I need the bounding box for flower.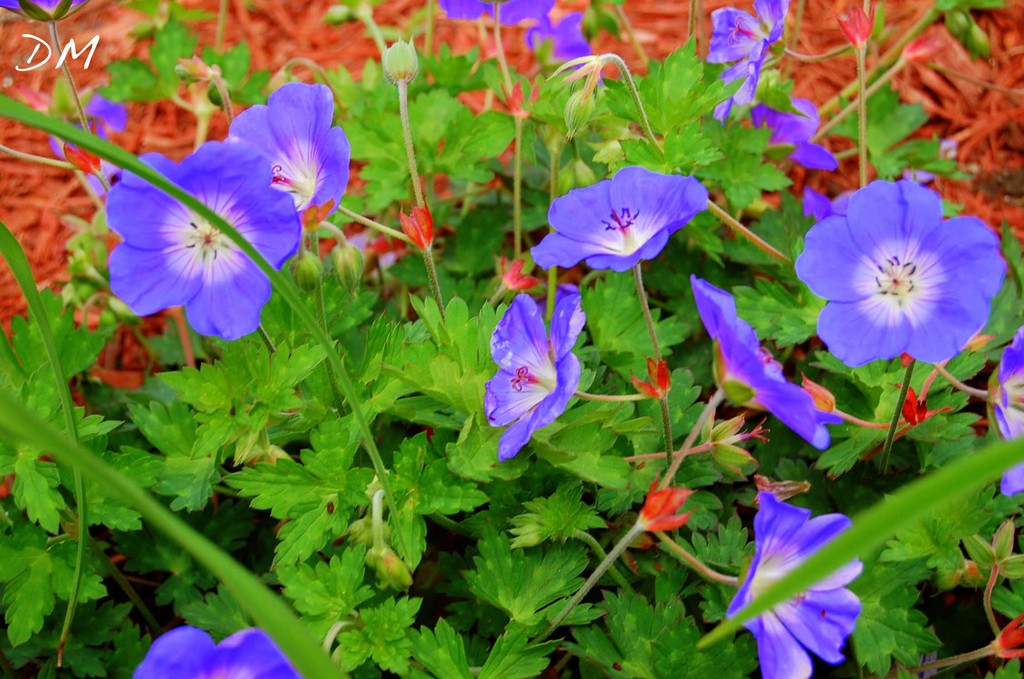
Here it is: select_region(532, 162, 715, 276).
